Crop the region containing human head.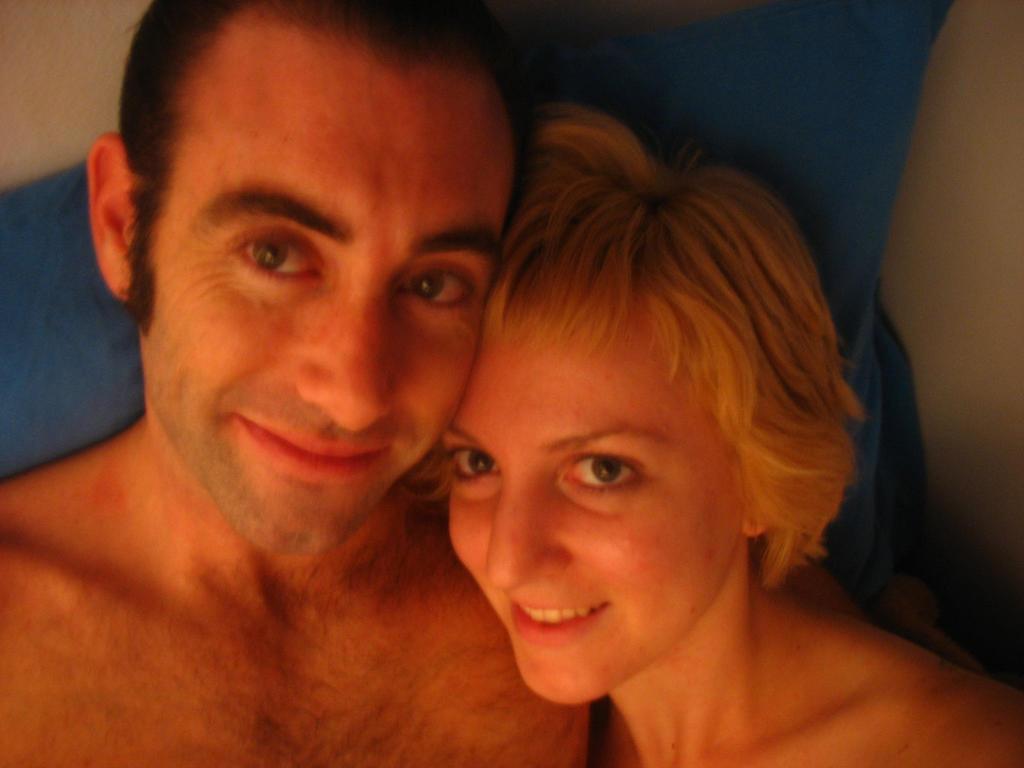
Crop region: rect(84, 0, 518, 563).
